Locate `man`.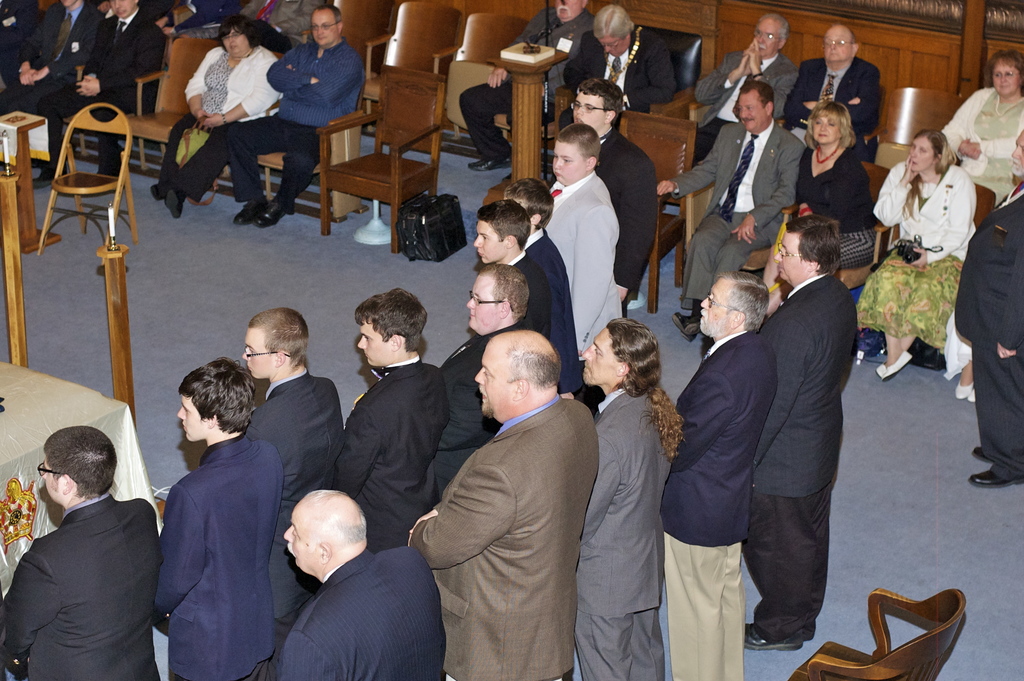
Bounding box: {"left": 691, "top": 12, "right": 800, "bottom": 165}.
